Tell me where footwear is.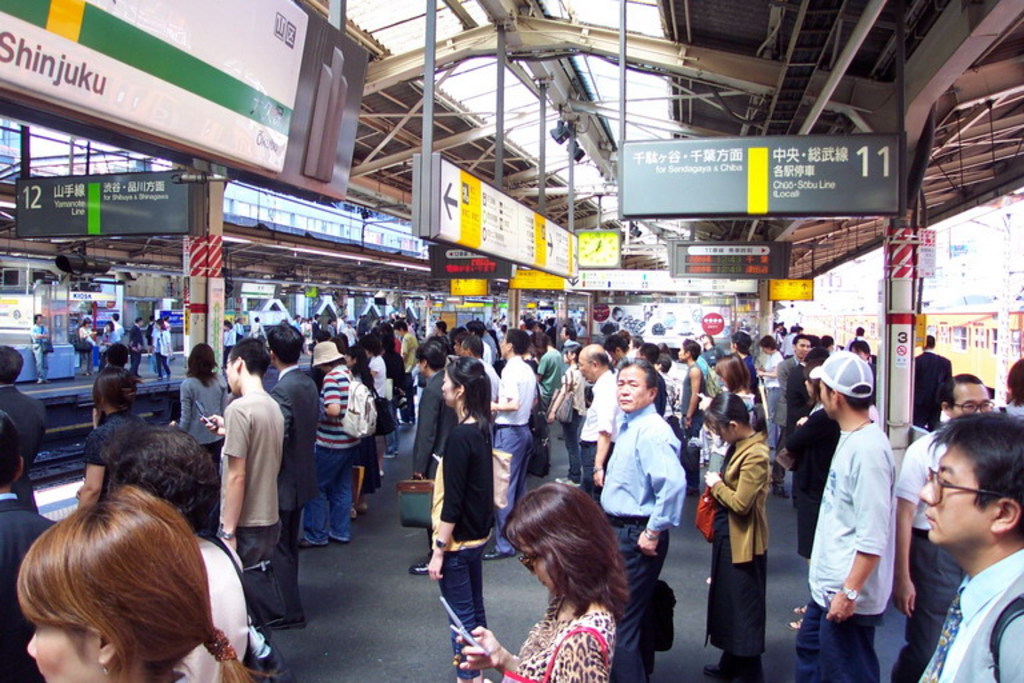
footwear is at (left=792, top=606, right=803, bottom=614).
